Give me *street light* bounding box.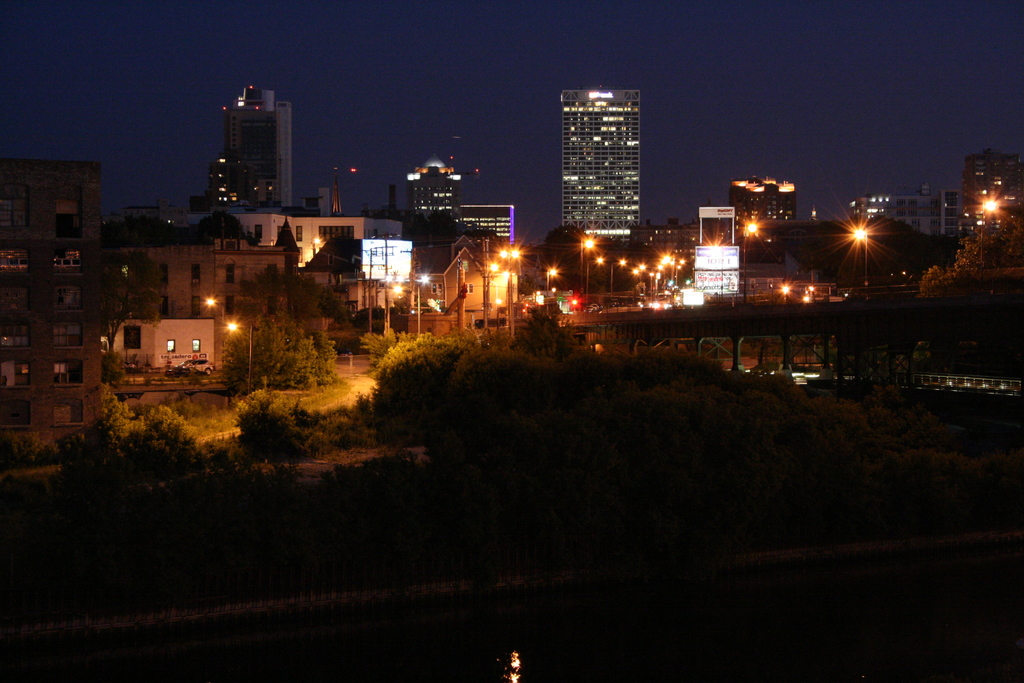
box(852, 217, 871, 277).
